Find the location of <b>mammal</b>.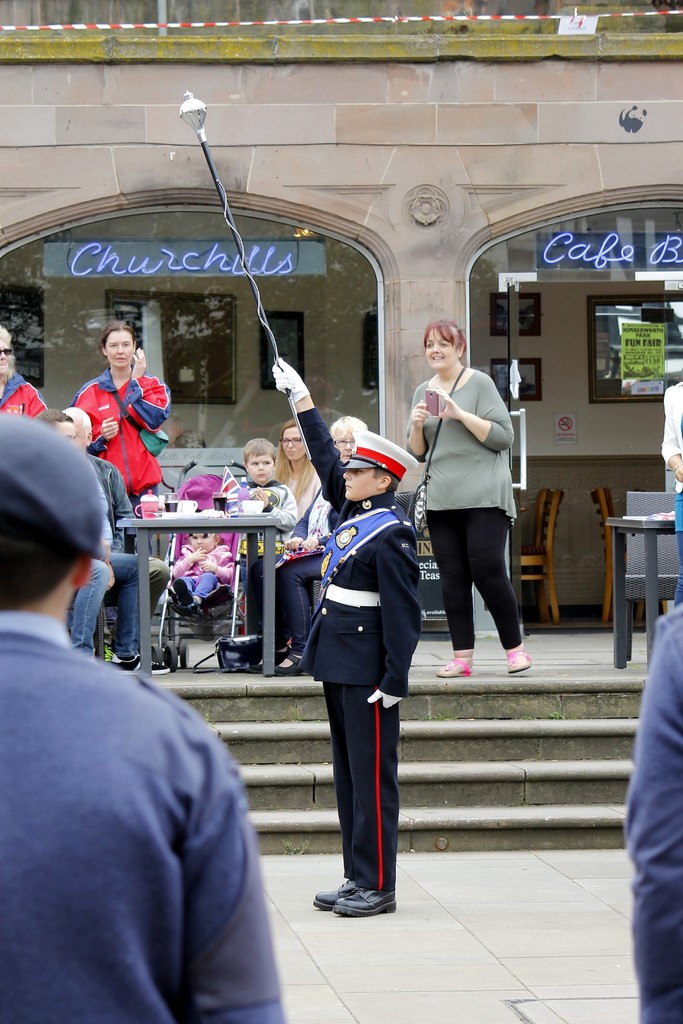
Location: [x1=74, y1=319, x2=177, y2=548].
